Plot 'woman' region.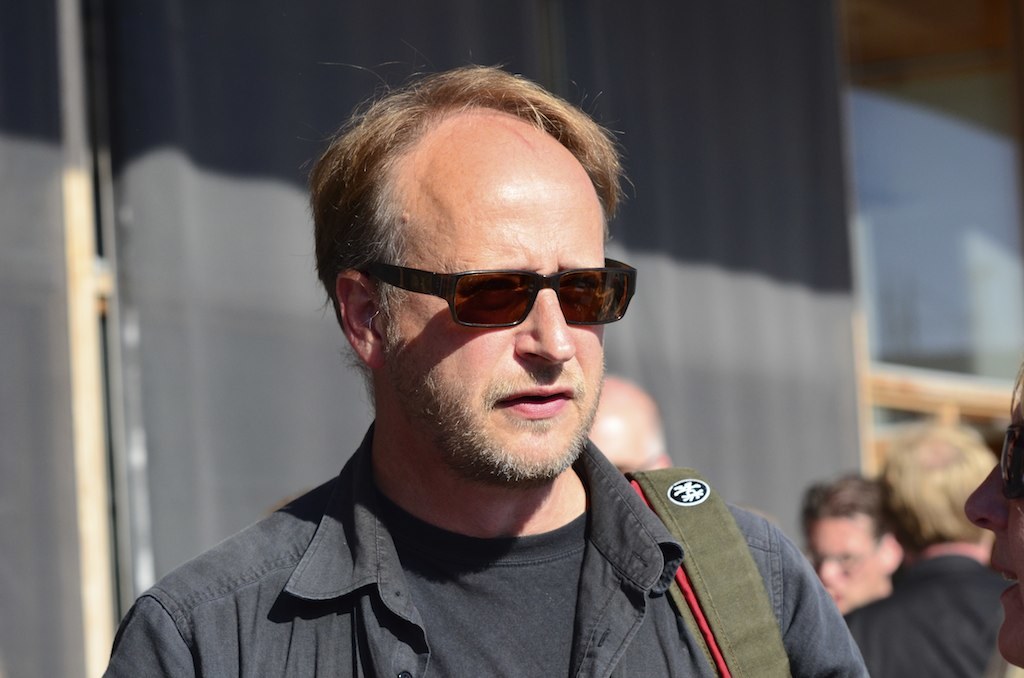
Plotted at x1=961 y1=361 x2=1023 y2=668.
